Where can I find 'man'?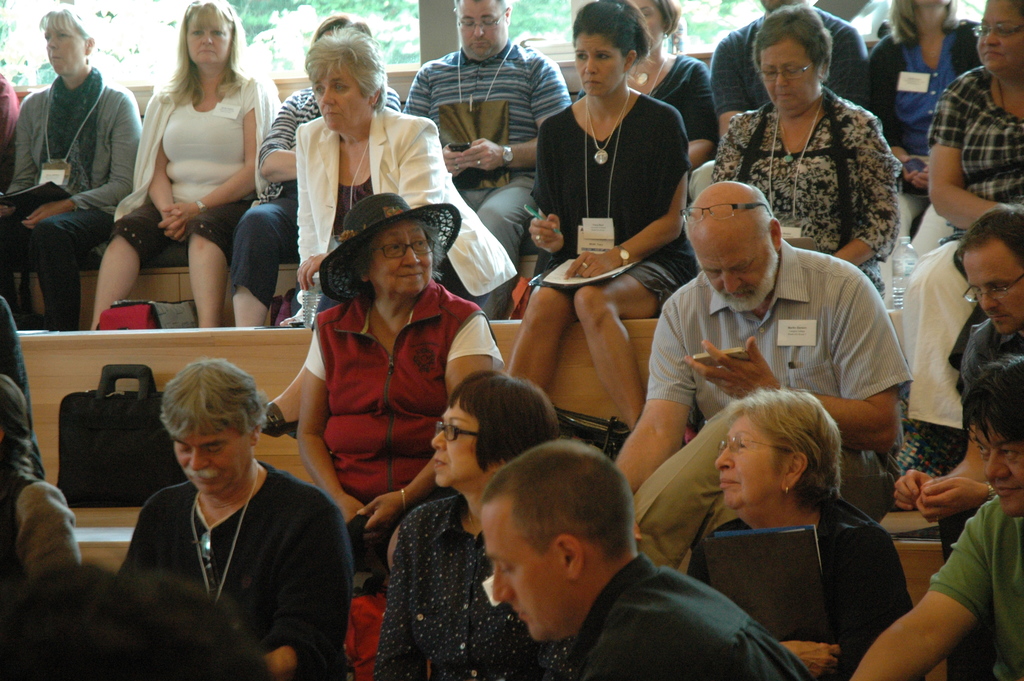
You can find it at <region>705, 0, 872, 145</region>.
